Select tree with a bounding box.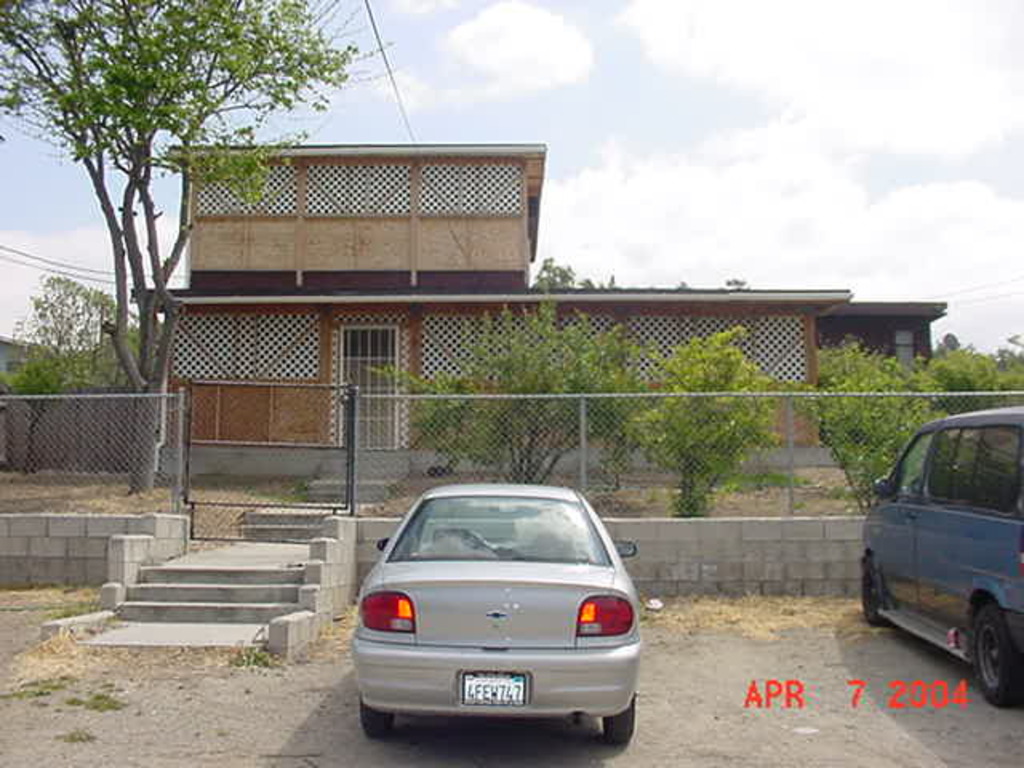
bbox=(909, 333, 1022, 397).
